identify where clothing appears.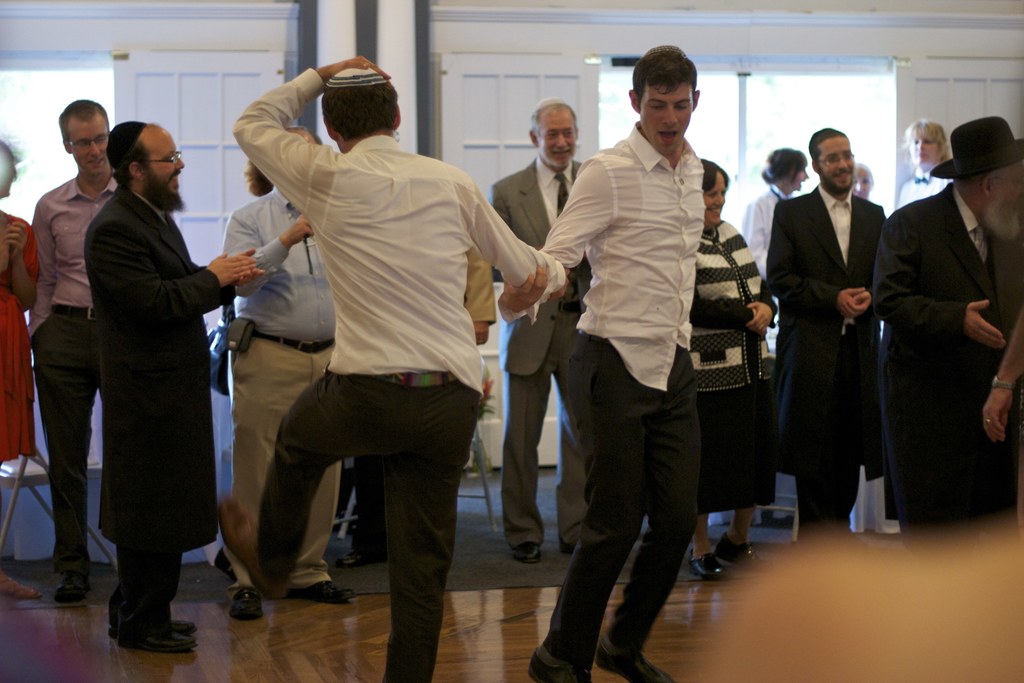
Appears at (38,159,129,585).
